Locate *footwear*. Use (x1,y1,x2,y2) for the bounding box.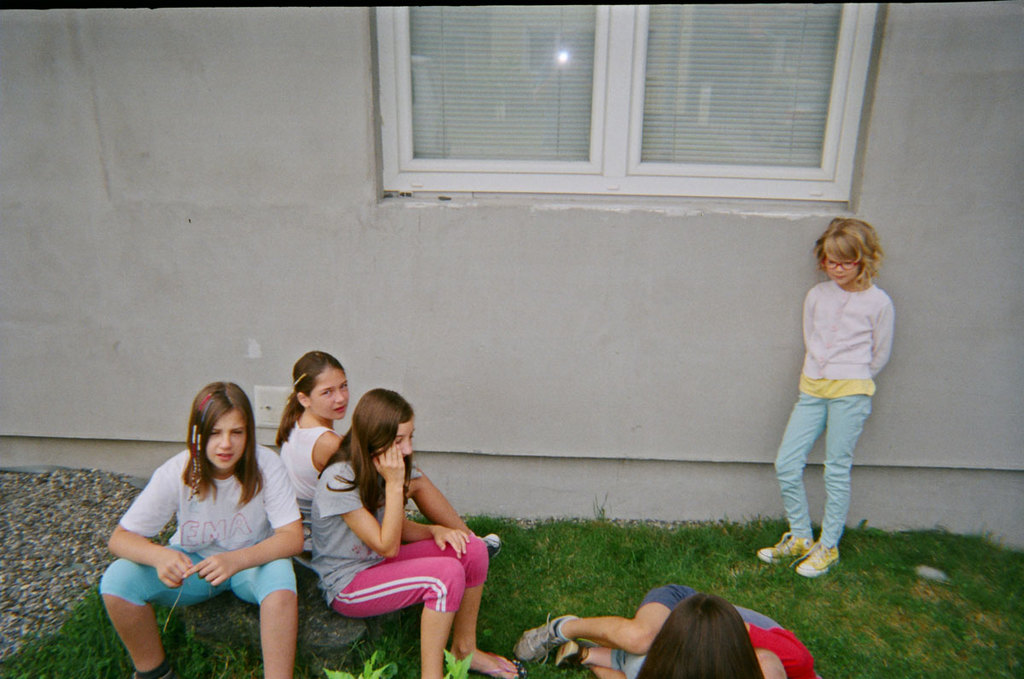
(510,612,582,663).
